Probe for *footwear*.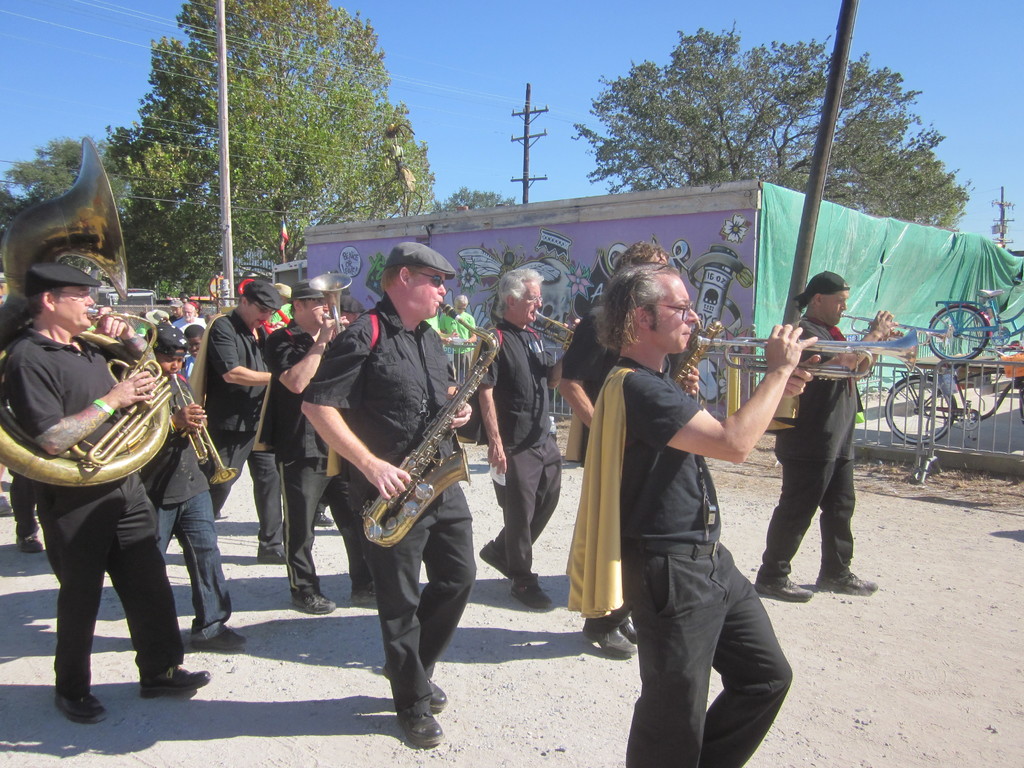
Probe result: <box>259,547,289,566</box>.
